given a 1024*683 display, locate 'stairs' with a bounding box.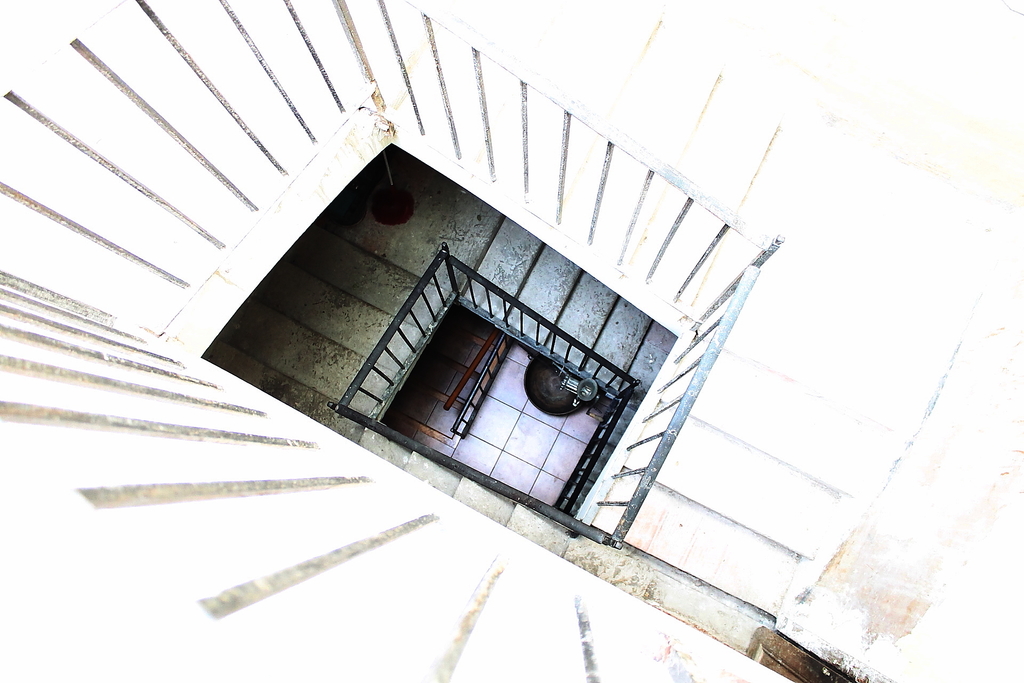
Located: l=207, t=0, r=951, b=650.
